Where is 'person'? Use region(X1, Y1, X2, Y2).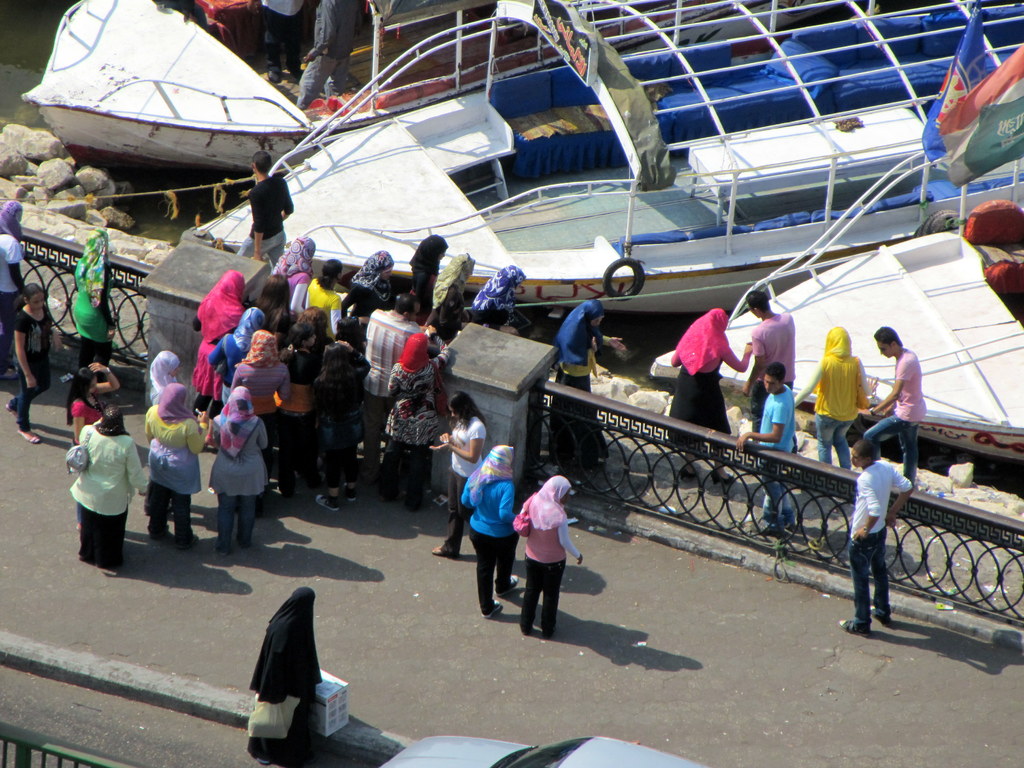
region(863, 320, 927, 486).
